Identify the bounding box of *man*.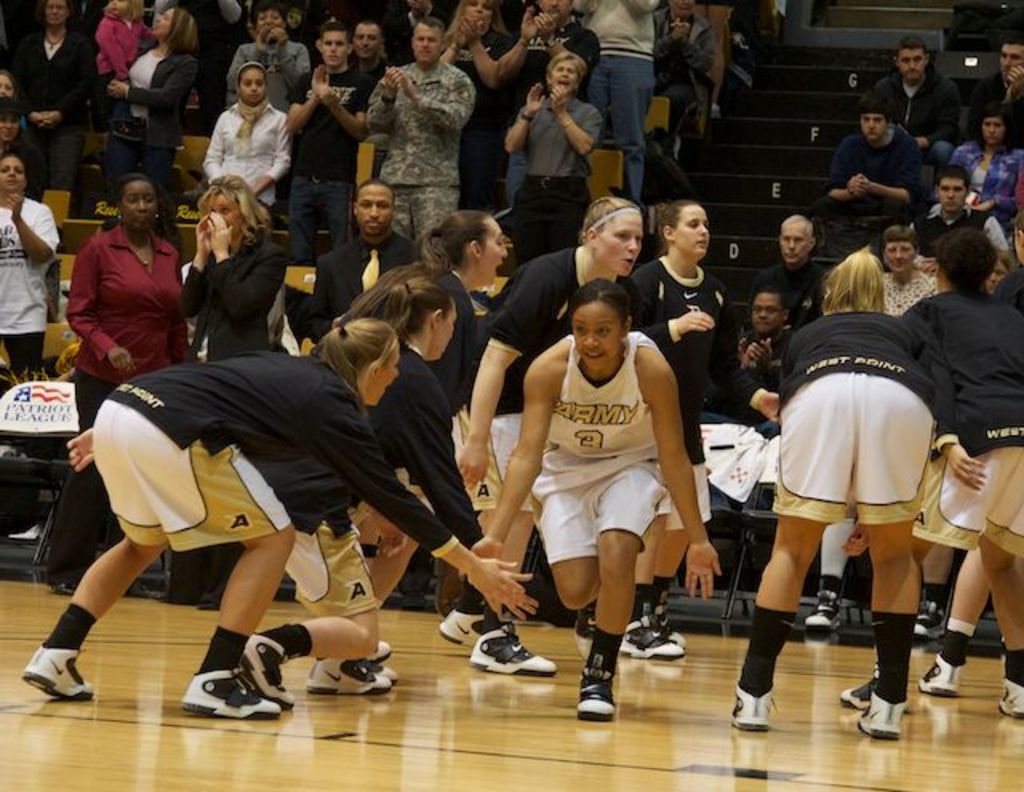
(741, 283, 811, 382).
